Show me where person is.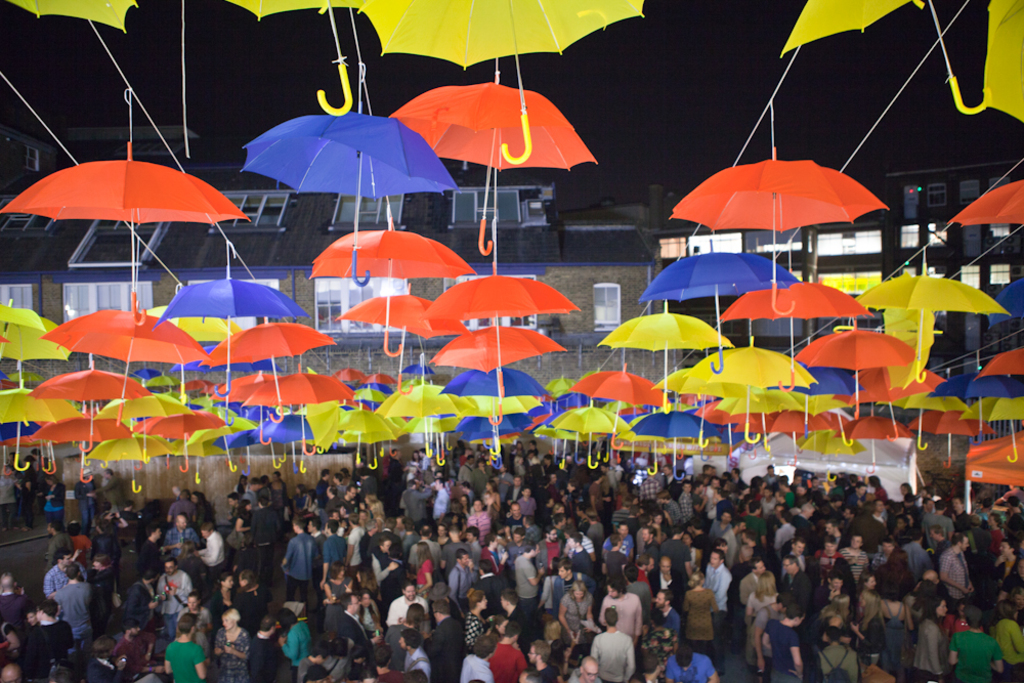
person is at bbox=[798, 502, 816, 543].
